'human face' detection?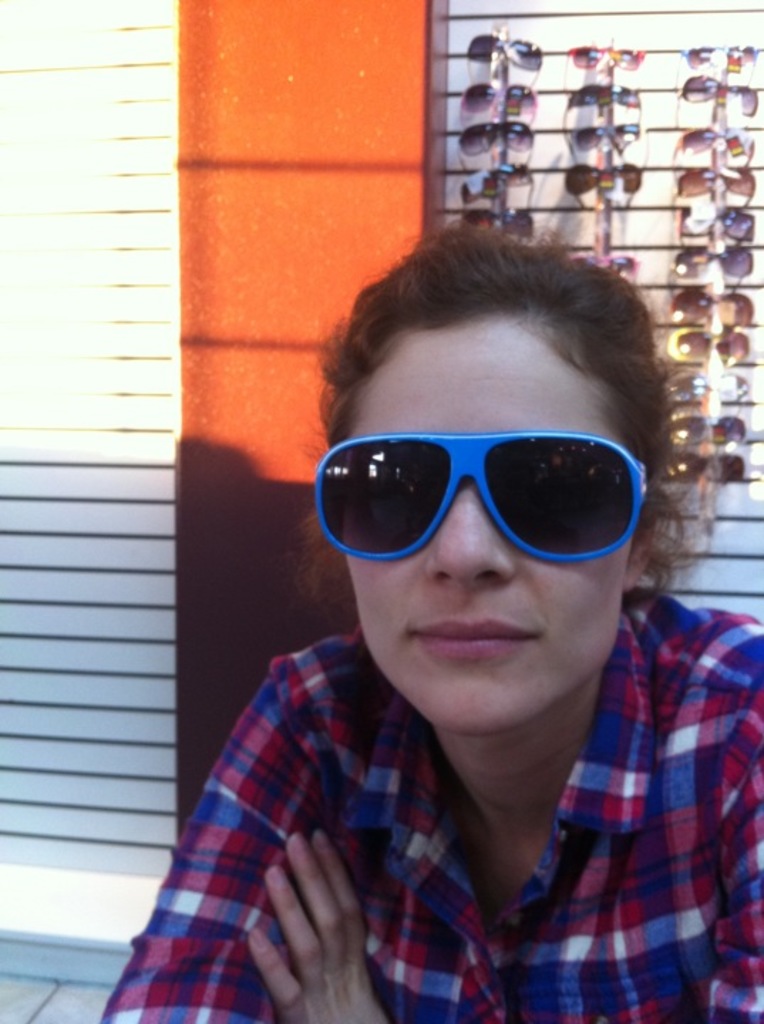
(346,311,636,735)
